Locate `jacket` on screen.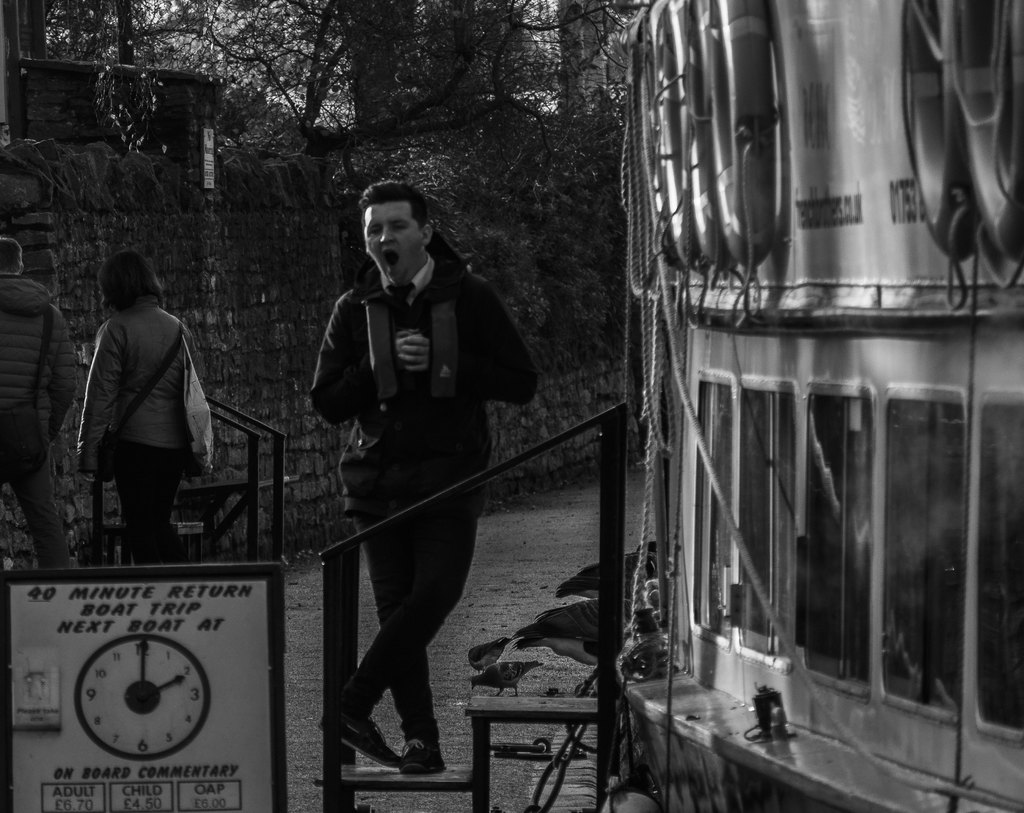
On screen at BBox(73, 298, 208, 452).
